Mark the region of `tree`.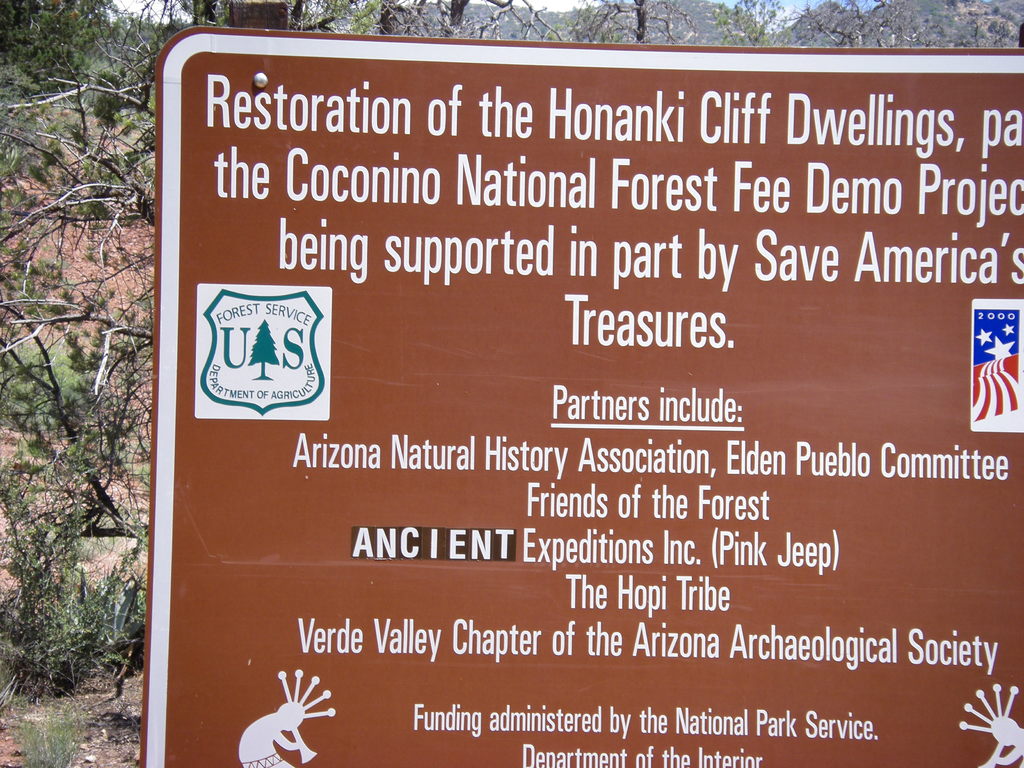
Region: <bbox>1, 0, 163, 767</bbox>.
